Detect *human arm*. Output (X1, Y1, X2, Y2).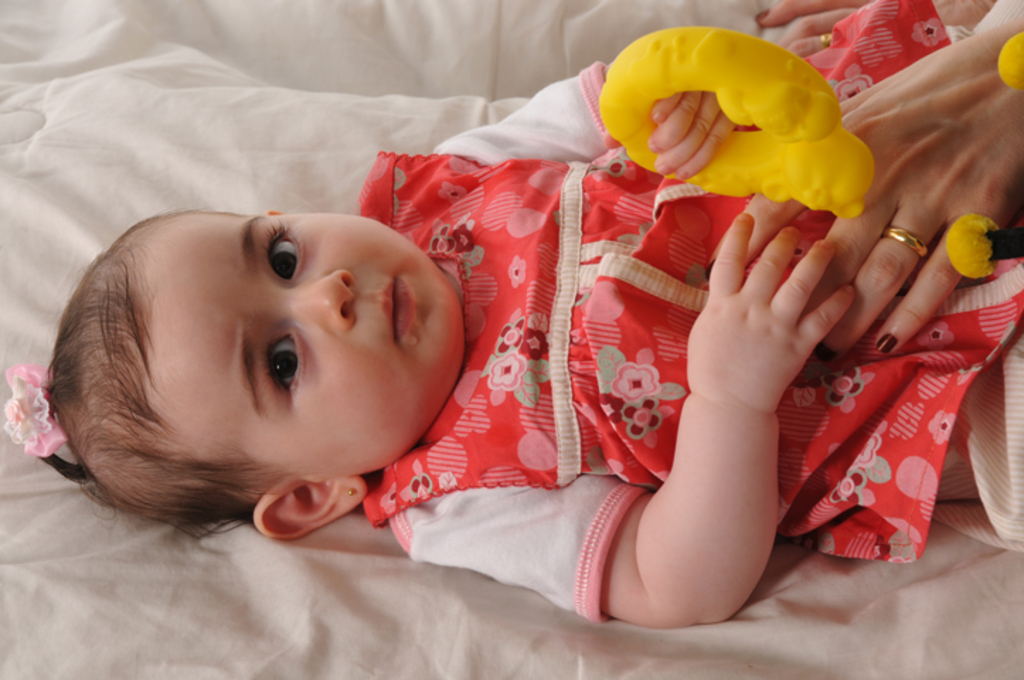
(758, 0, 996, 59).
